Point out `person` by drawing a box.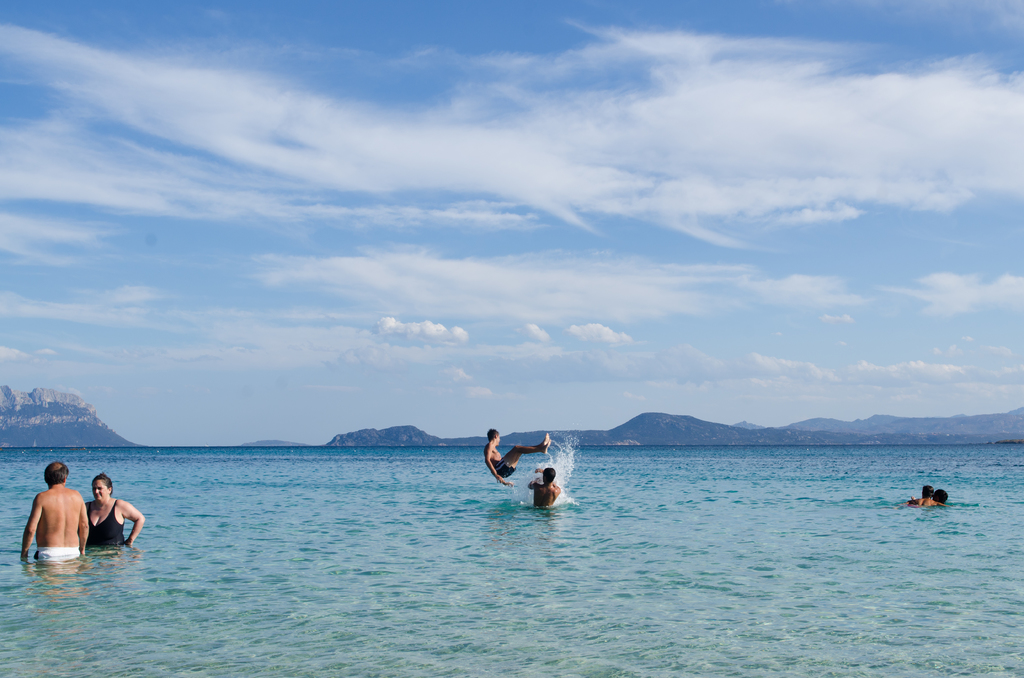
pyautogui.locateOnScreen(83, 471, 145, 546).
